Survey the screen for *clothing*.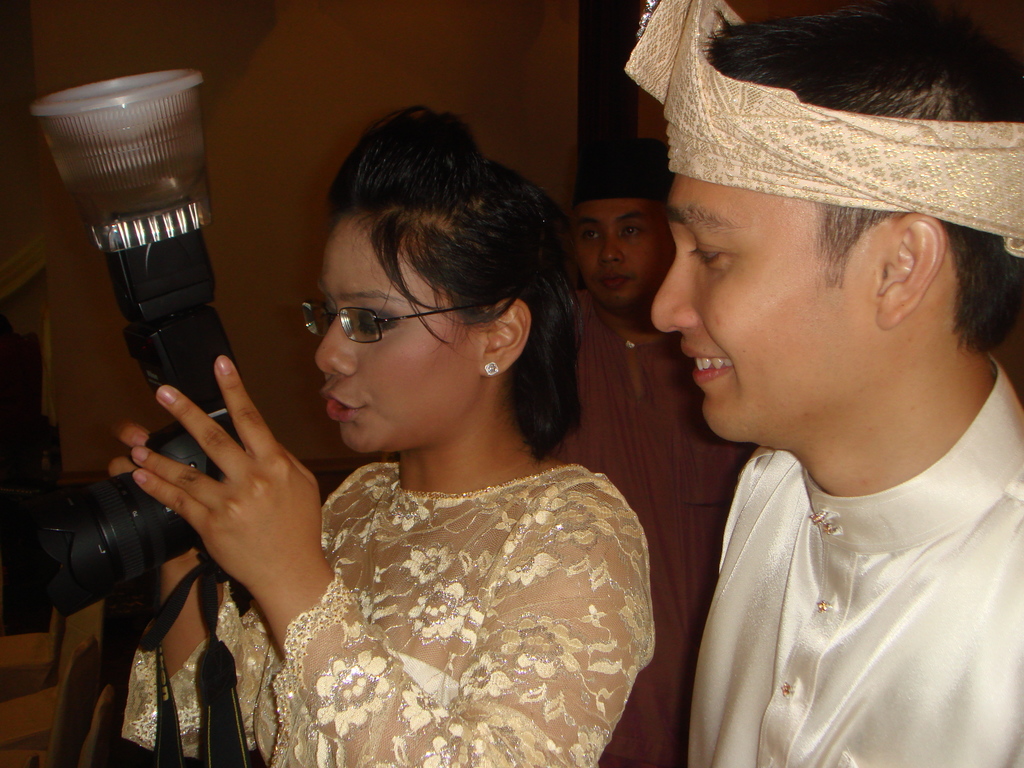
Survey found: 99 451 713 767.
